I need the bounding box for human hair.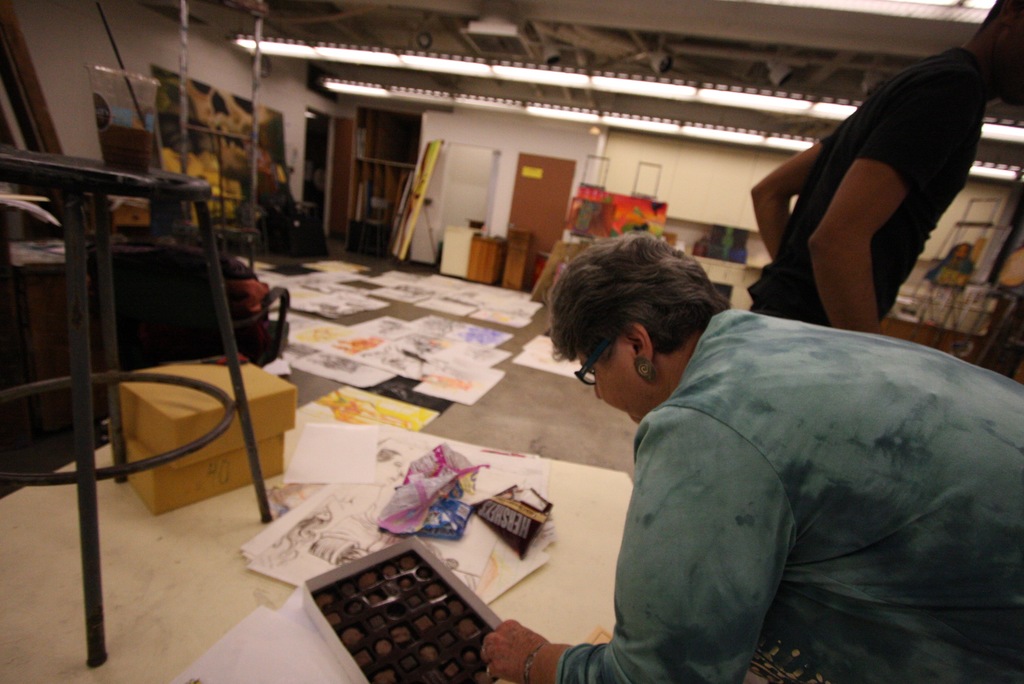
Here it is: pyautogui.locateOnScreen(977, 0, 1023, 32).
